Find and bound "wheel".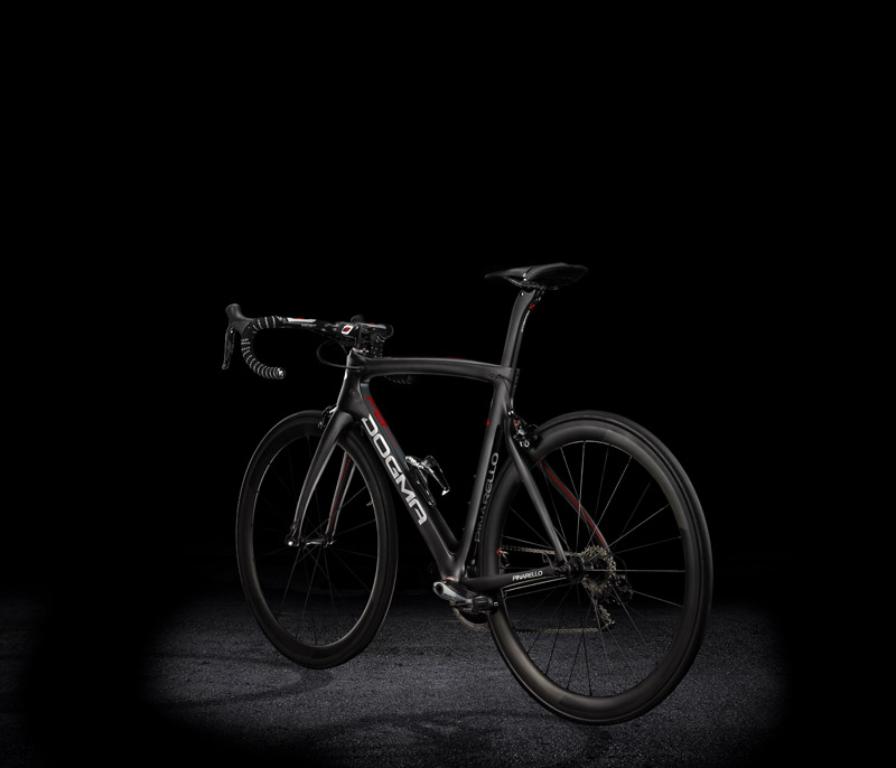
Bound: [x1=237, y1=410, x2=394, y2=666].
